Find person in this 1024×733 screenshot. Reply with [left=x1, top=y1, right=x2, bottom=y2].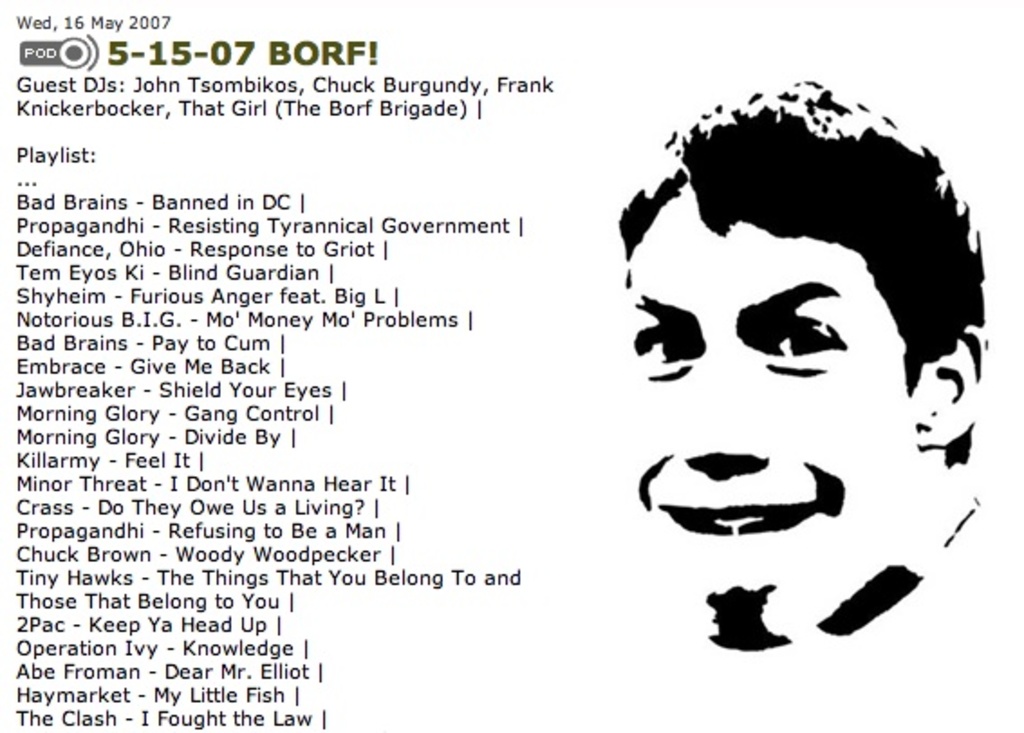
[left=563, top=45, right=1001, bottom=668].
